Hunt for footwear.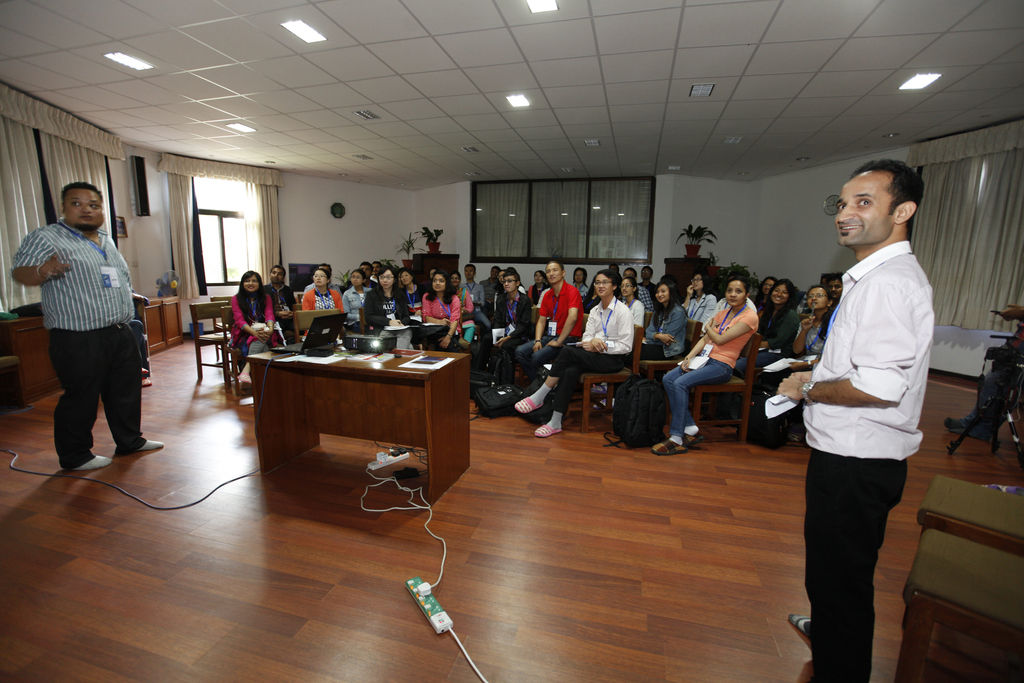
Hunted down at <bbox>143, 376, 151, 387</bbox>.
